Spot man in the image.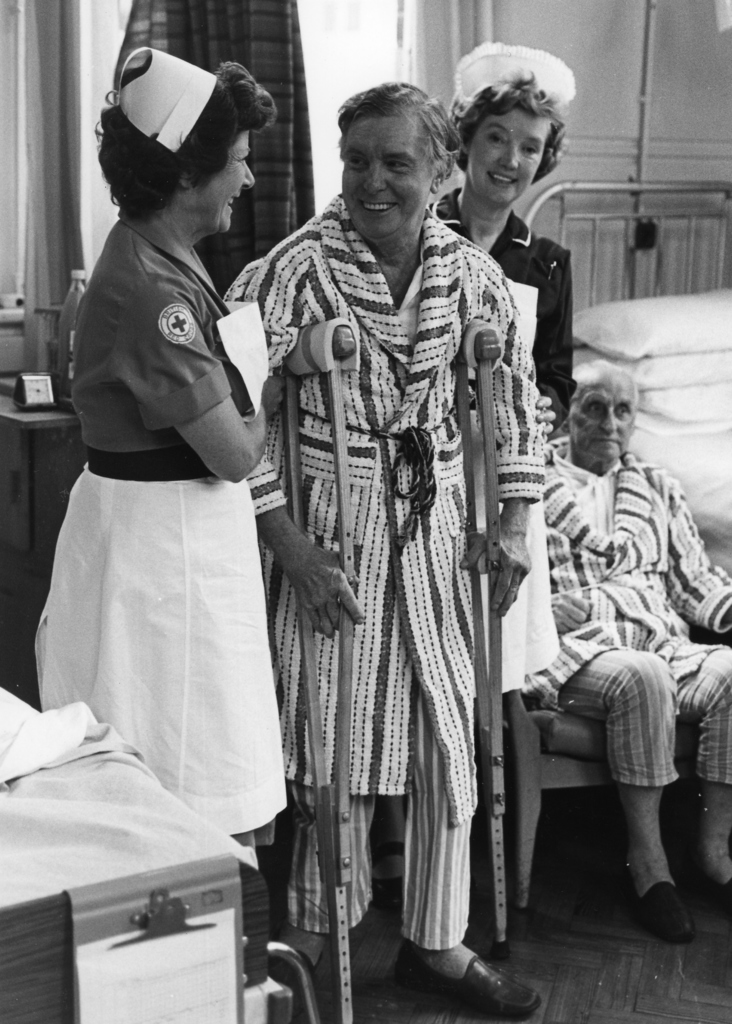
man found at bbox=[217, 85, 547, 1023].
